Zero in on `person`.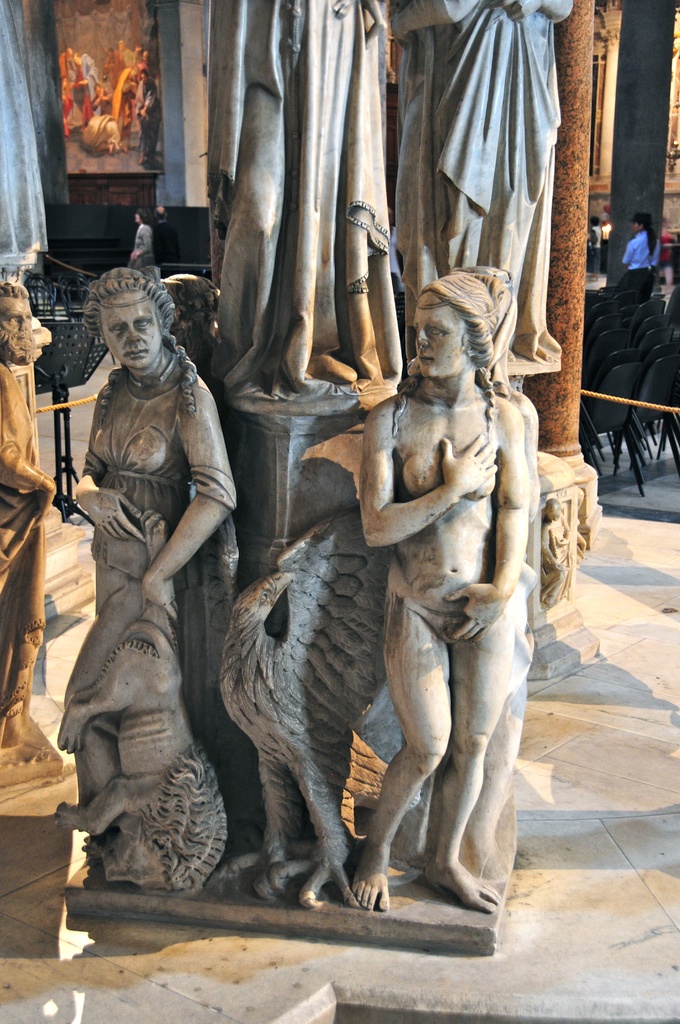
Zeroed in: Rect(58, 253, 240, 918).
